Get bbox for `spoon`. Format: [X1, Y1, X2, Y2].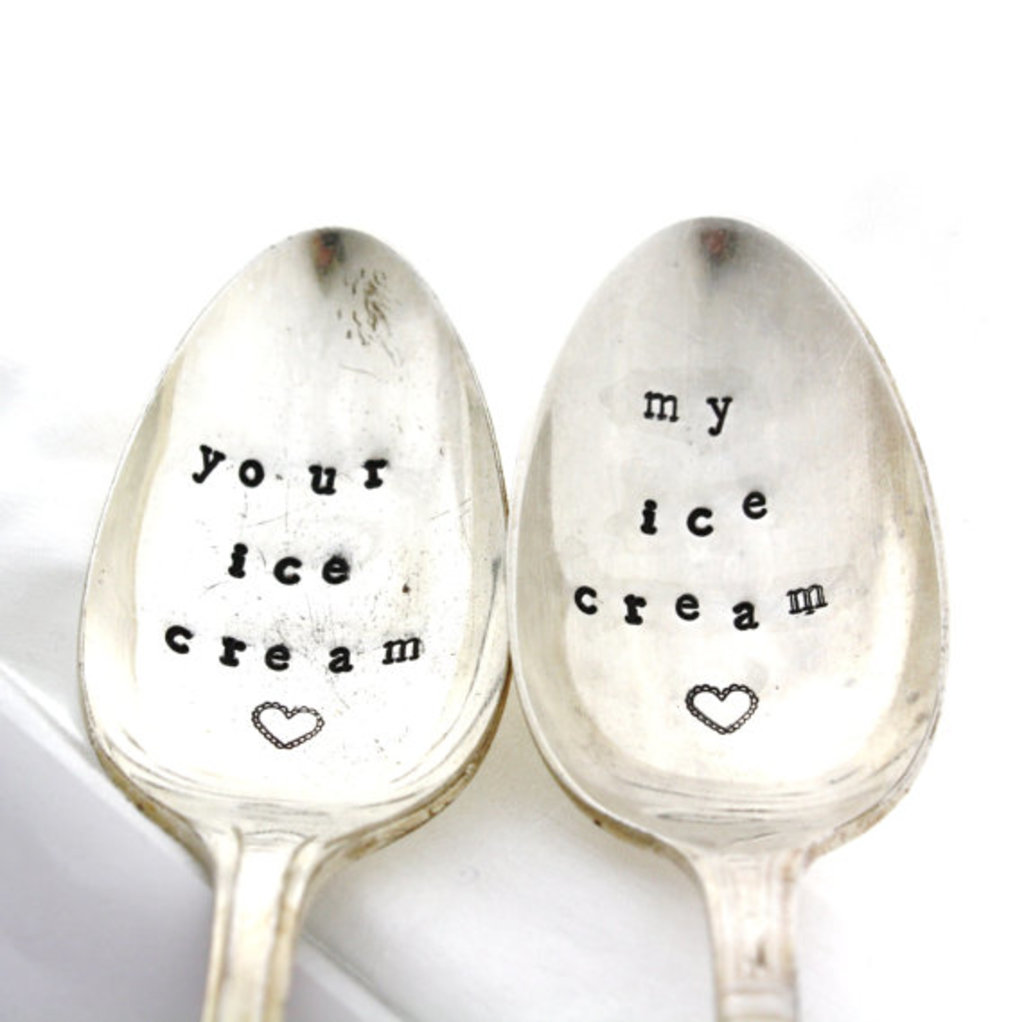
[66, 223, 516, 1020].
